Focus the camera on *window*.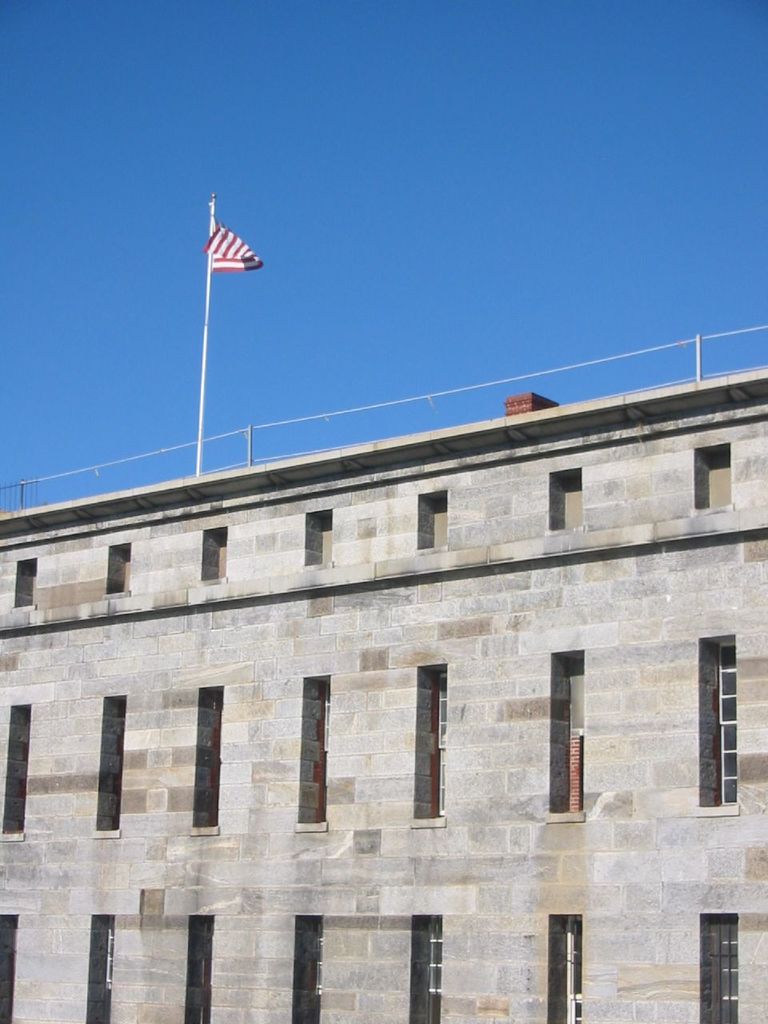
Focus region: [197, 538, 230, 580].
